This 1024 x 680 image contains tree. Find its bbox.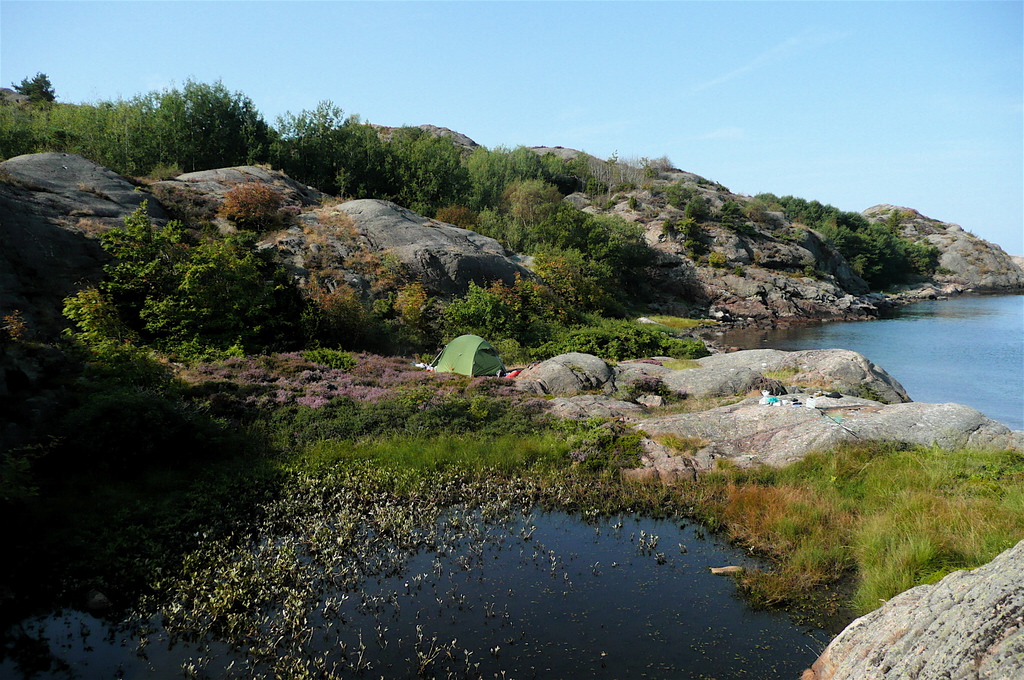
x1=10, y1=73, x2=55, y2=101.
